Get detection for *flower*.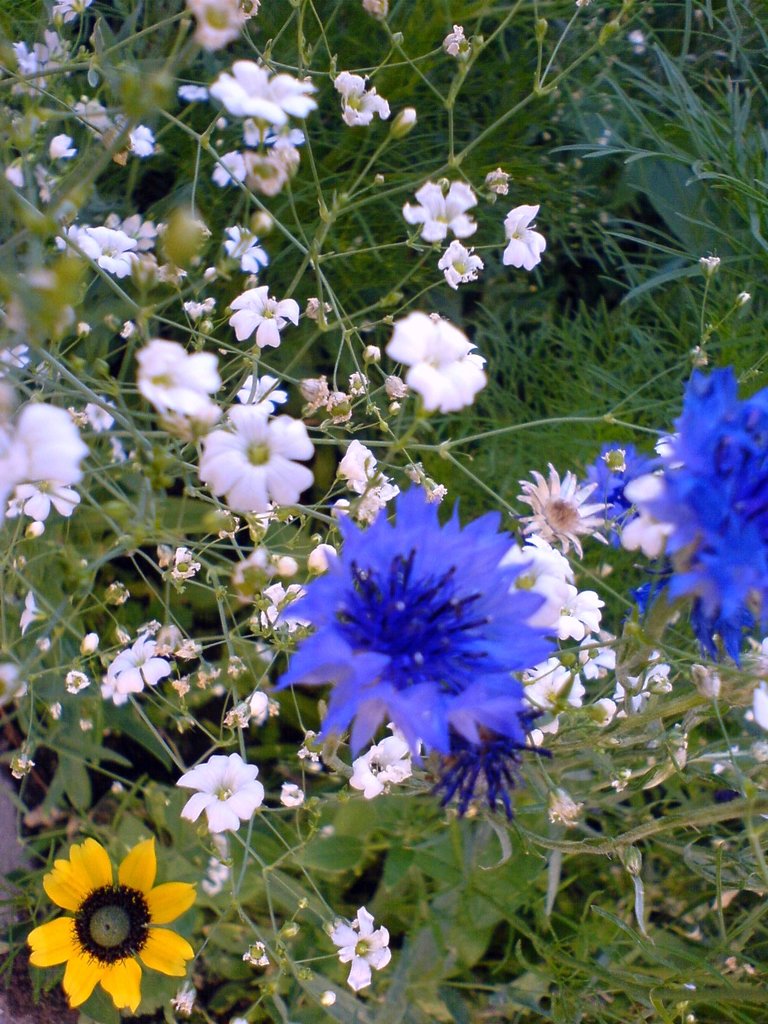
Detection: <bbox>184, 770, 259, 849</bbox>.
